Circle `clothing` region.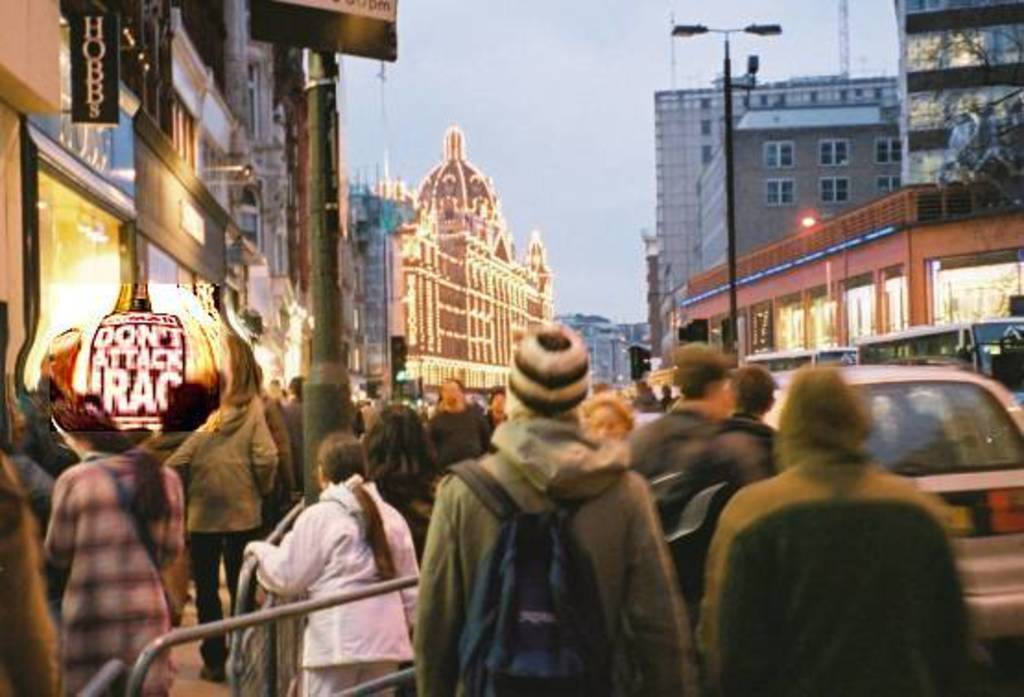
Region: bbox(703, 463, 1004, 695).
